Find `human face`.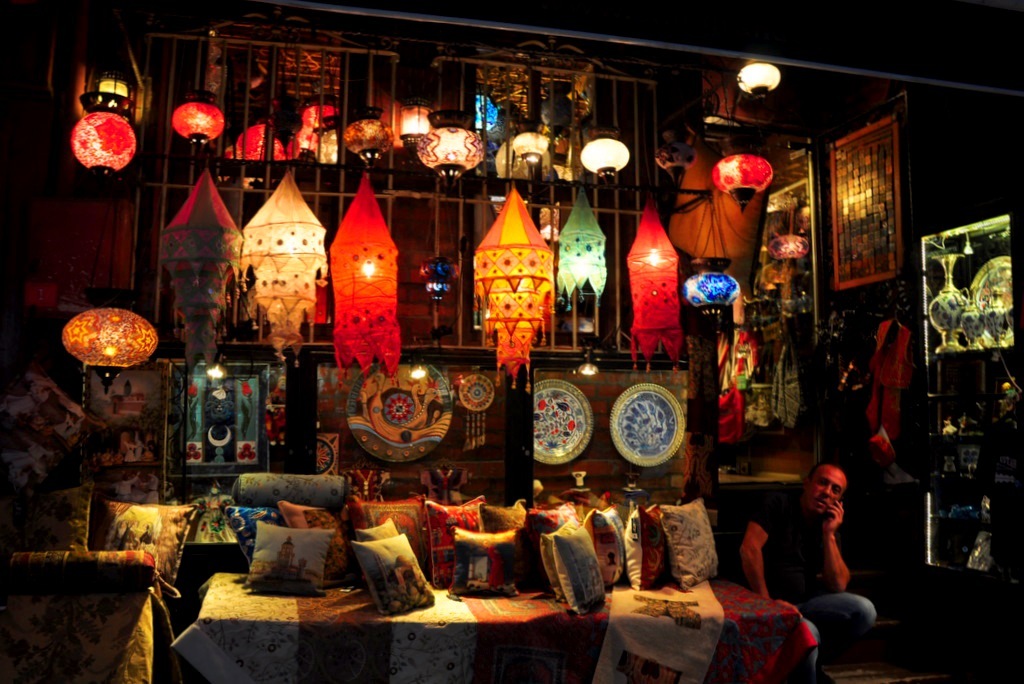
(left=804, top=465, right=844, bottom=514).
